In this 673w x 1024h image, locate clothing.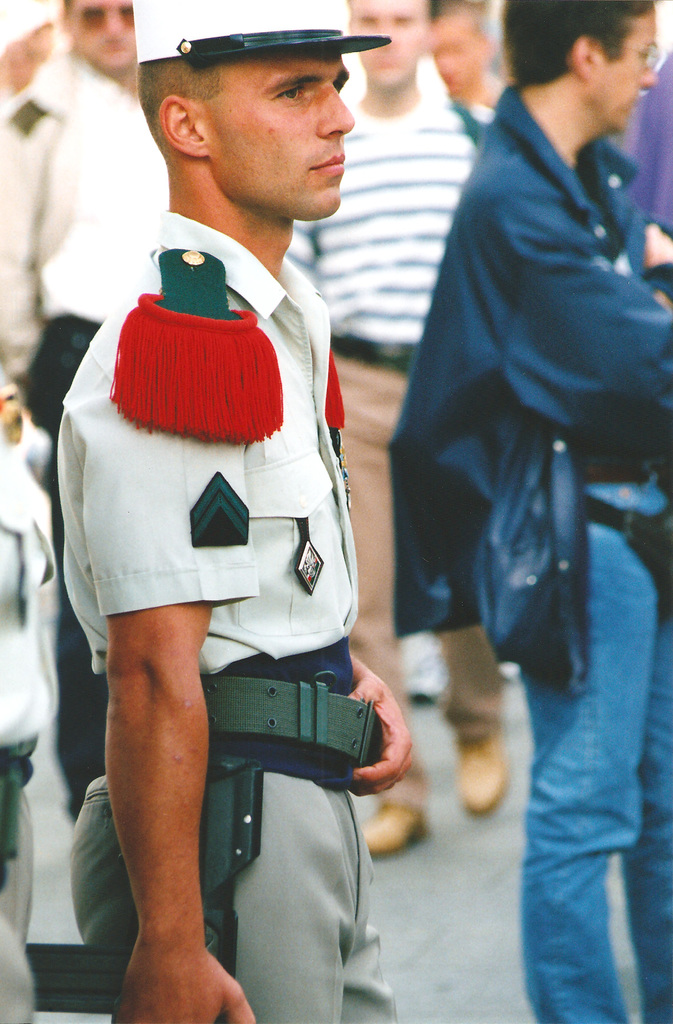
Bounding box: x1=277 y1=80 x2=495 y2=834.
